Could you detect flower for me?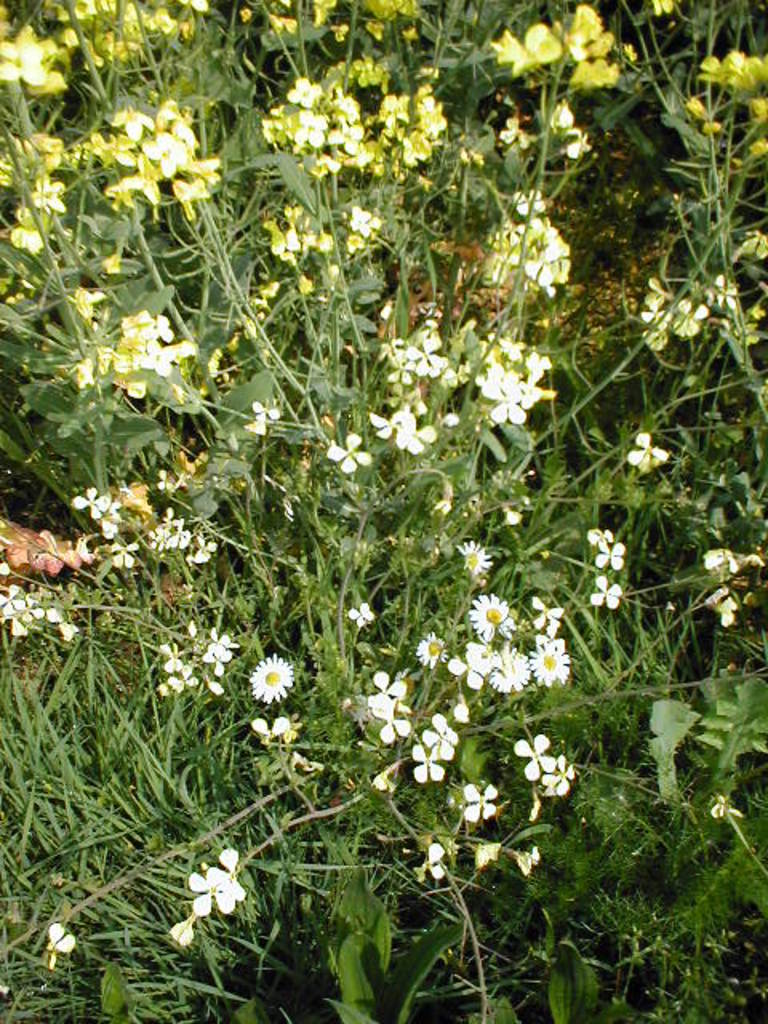
Detection result: [365,667,416,736].
